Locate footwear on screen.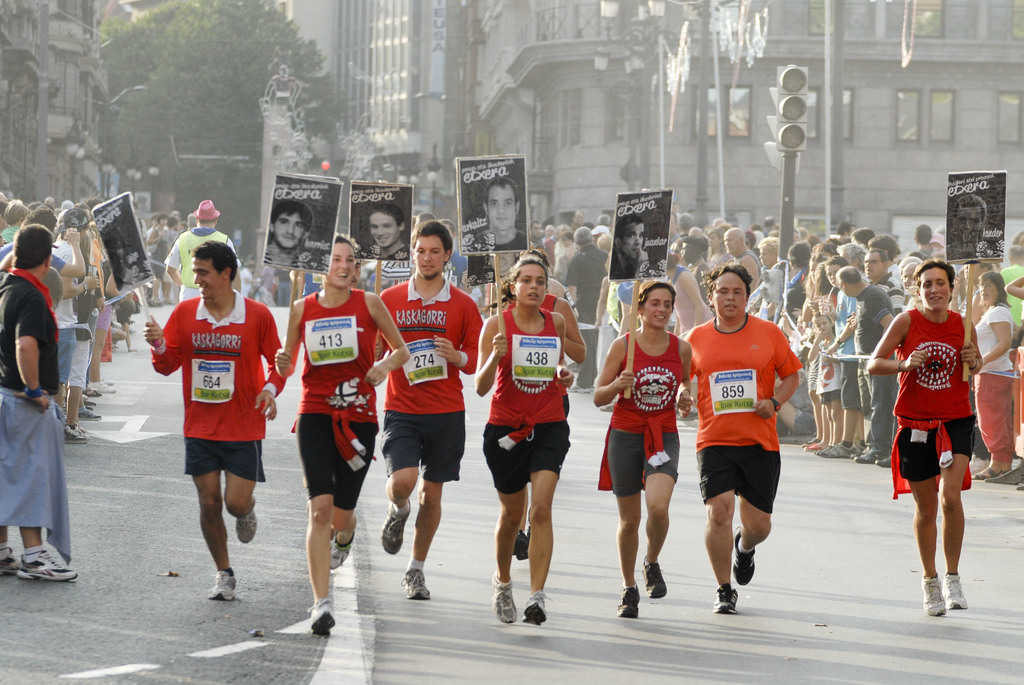
On screen at {"left": 332, "top": 531, "right": 351, "bottom": 573}.
